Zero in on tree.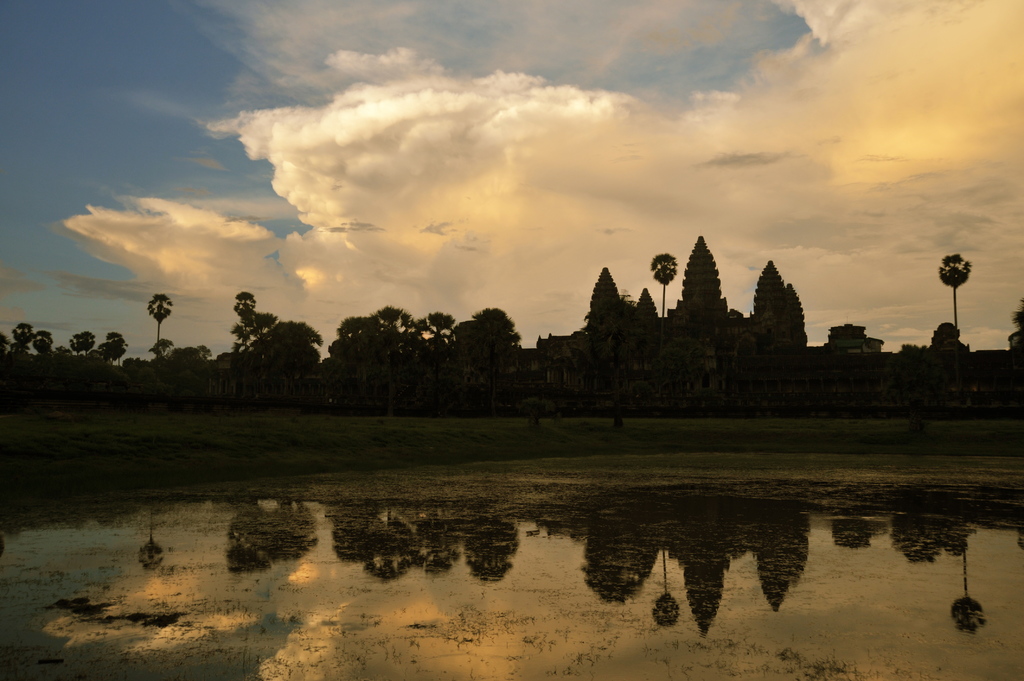
Zeroed in: box=[67, 331, 99, 356].
